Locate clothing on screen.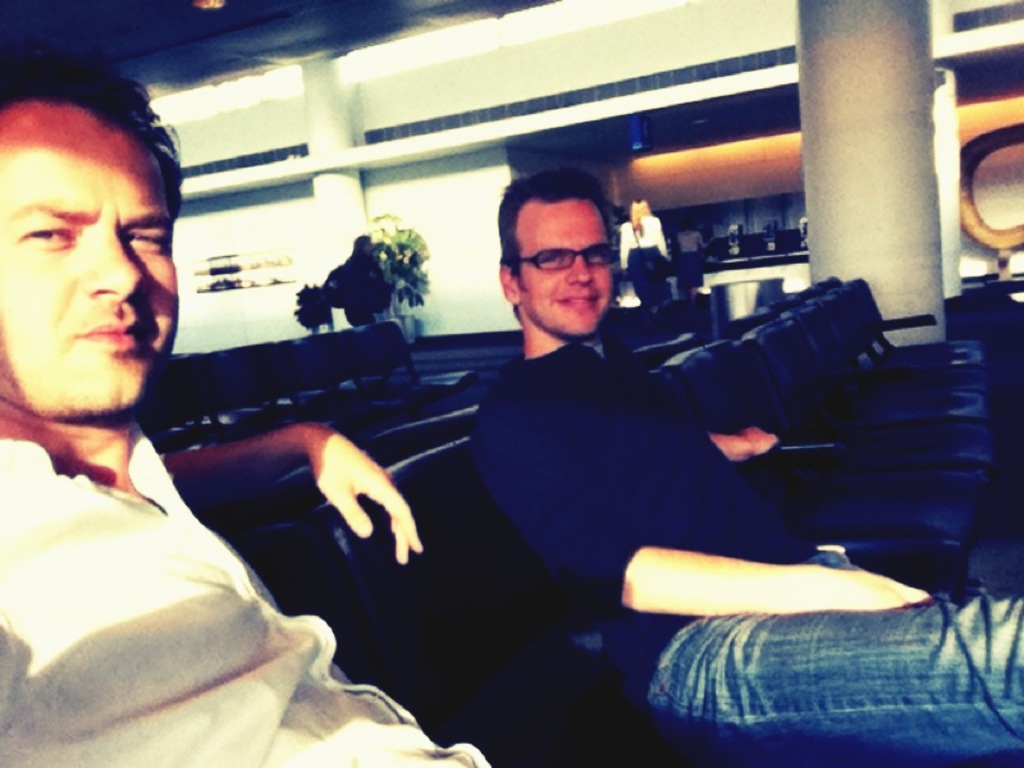
On screen at bbox=[0, 415, 486, 767].
